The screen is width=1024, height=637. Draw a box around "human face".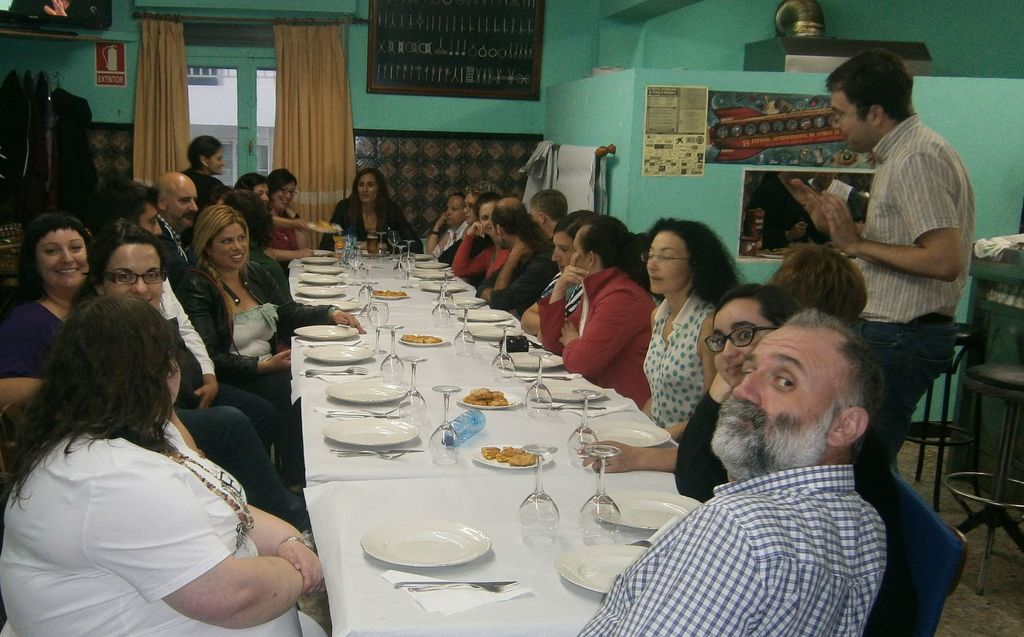
bbox(711, 339, 844, 468).
